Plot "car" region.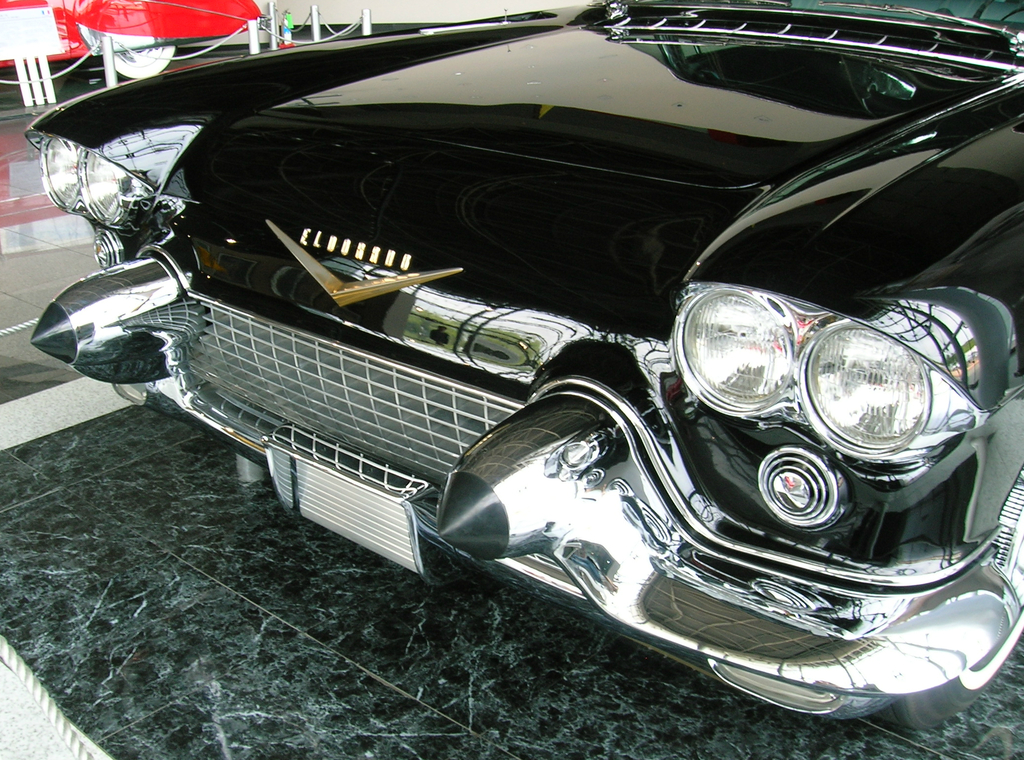
Plotted at crop(21, 0, 1023, 734).
